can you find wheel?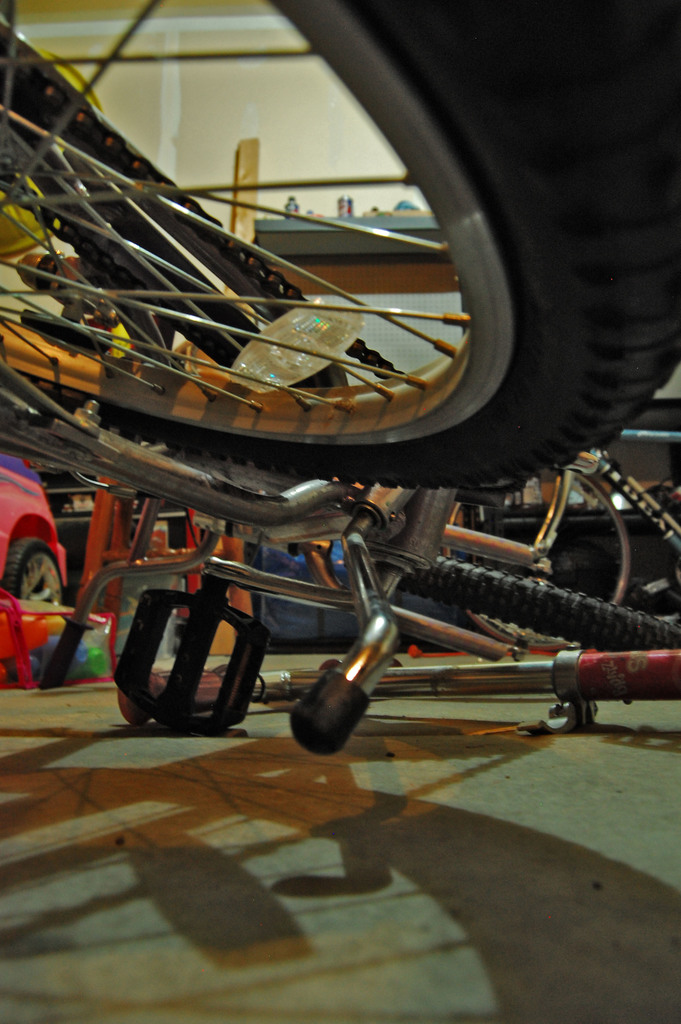
Yes, bounding box: {"left": 322, "top": 561, "right": 680, "bottom": 650}.
